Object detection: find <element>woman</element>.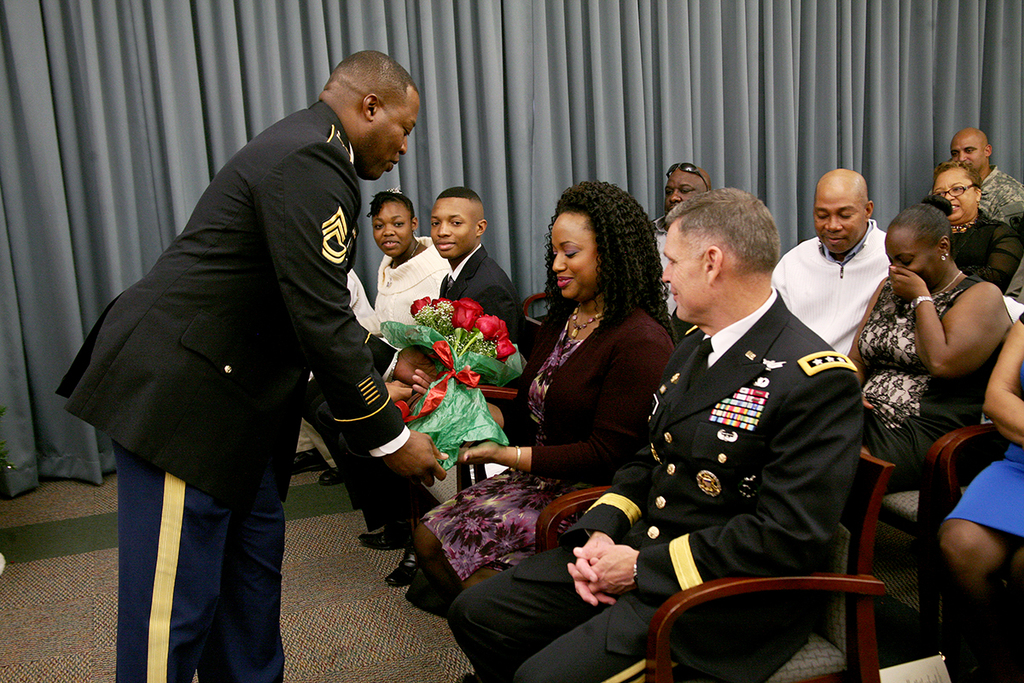
841 188 1013 496.
